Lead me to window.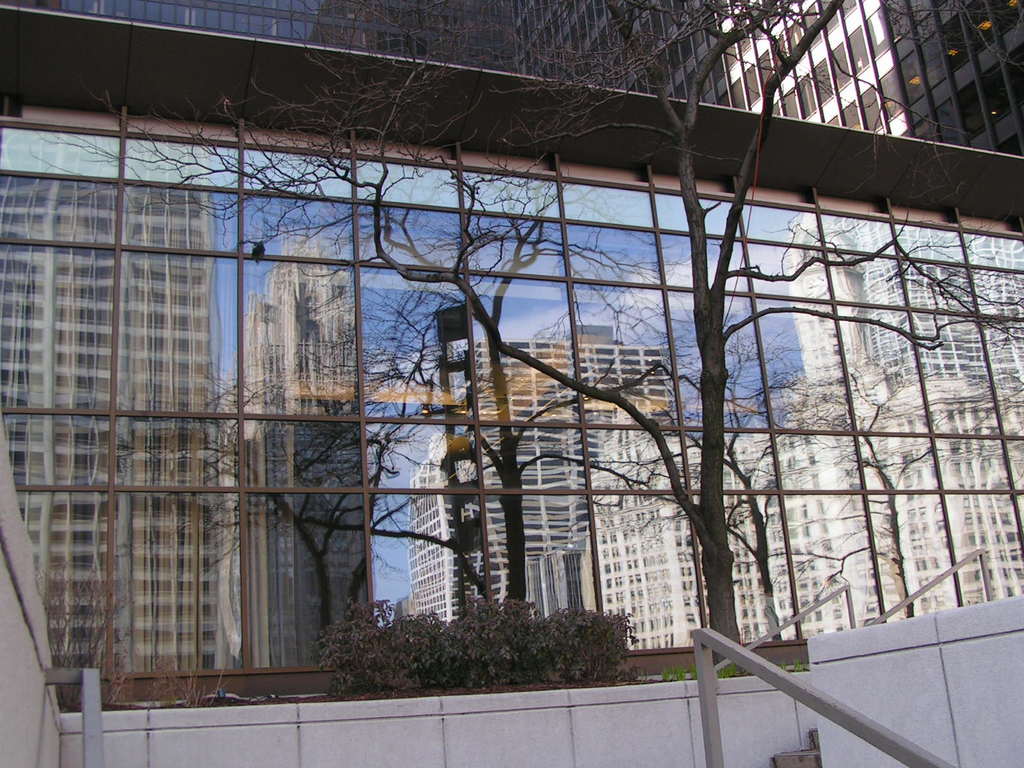
Lead to [left=797, top=73, right=819, bottom=117].
